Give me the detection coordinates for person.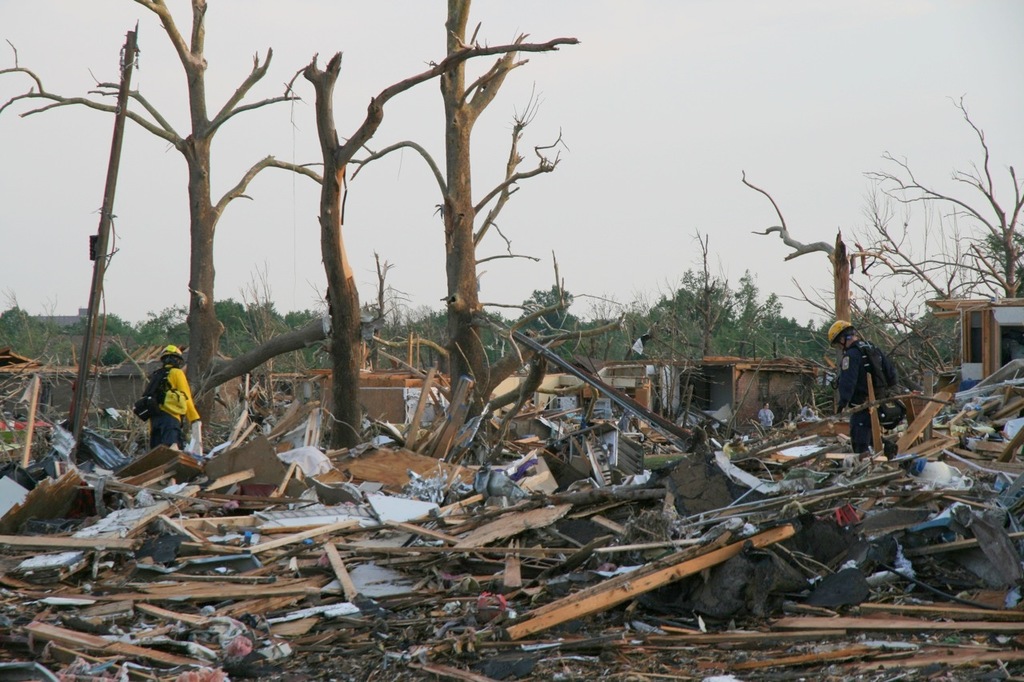
133, 345, 200, 445.
